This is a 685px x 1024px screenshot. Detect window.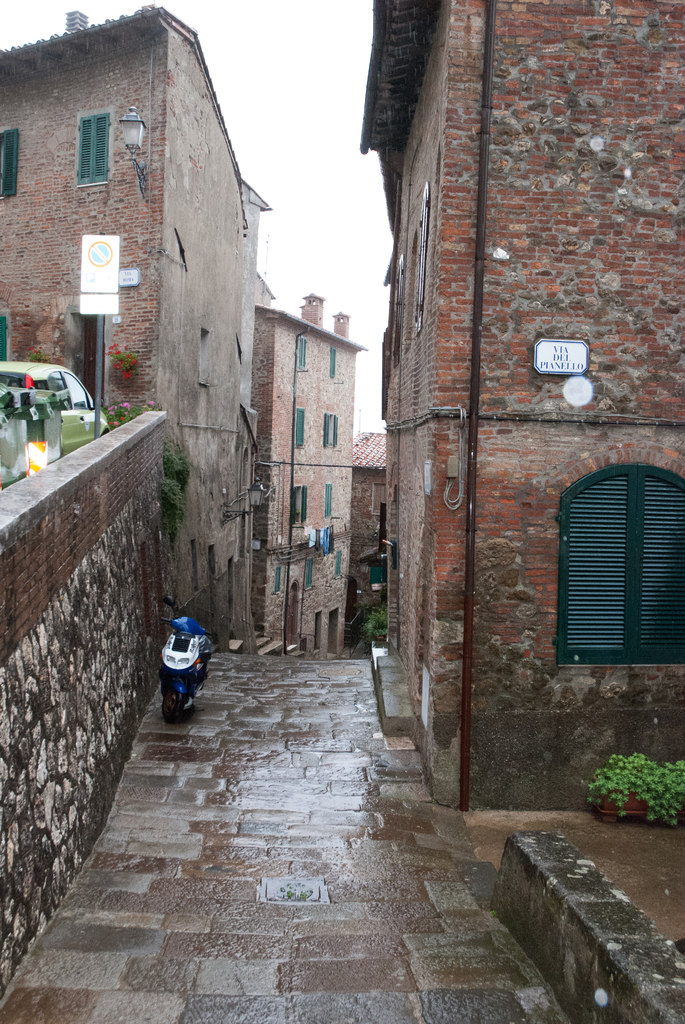
[x1=0, y1=120, x2=17, y2=196].
